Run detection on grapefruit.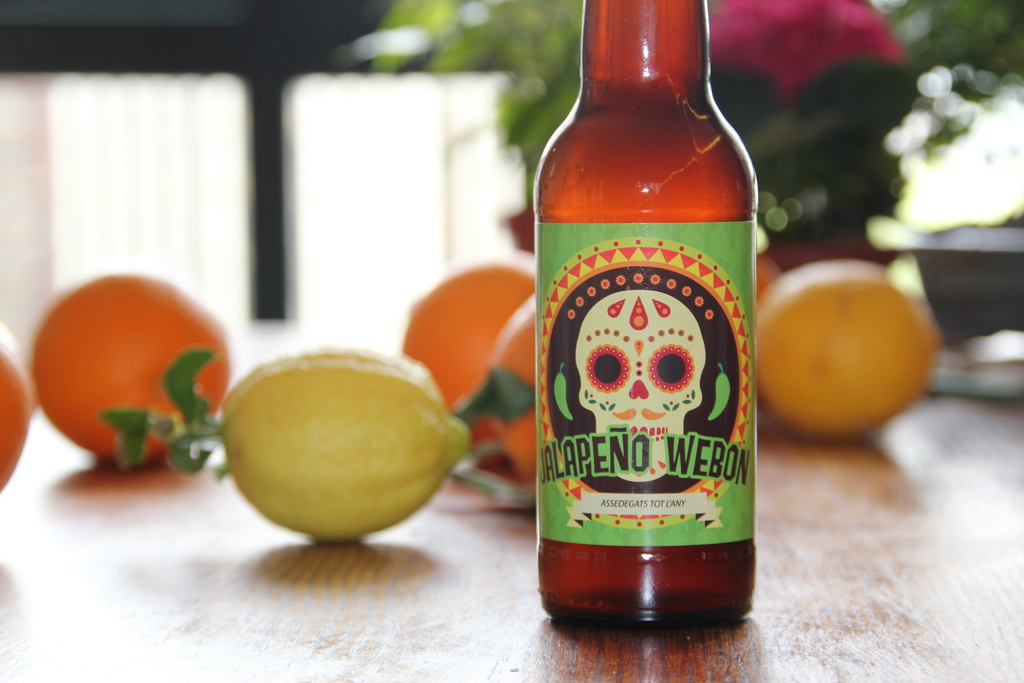
Result: BBox(751, 256, 935, 437).
